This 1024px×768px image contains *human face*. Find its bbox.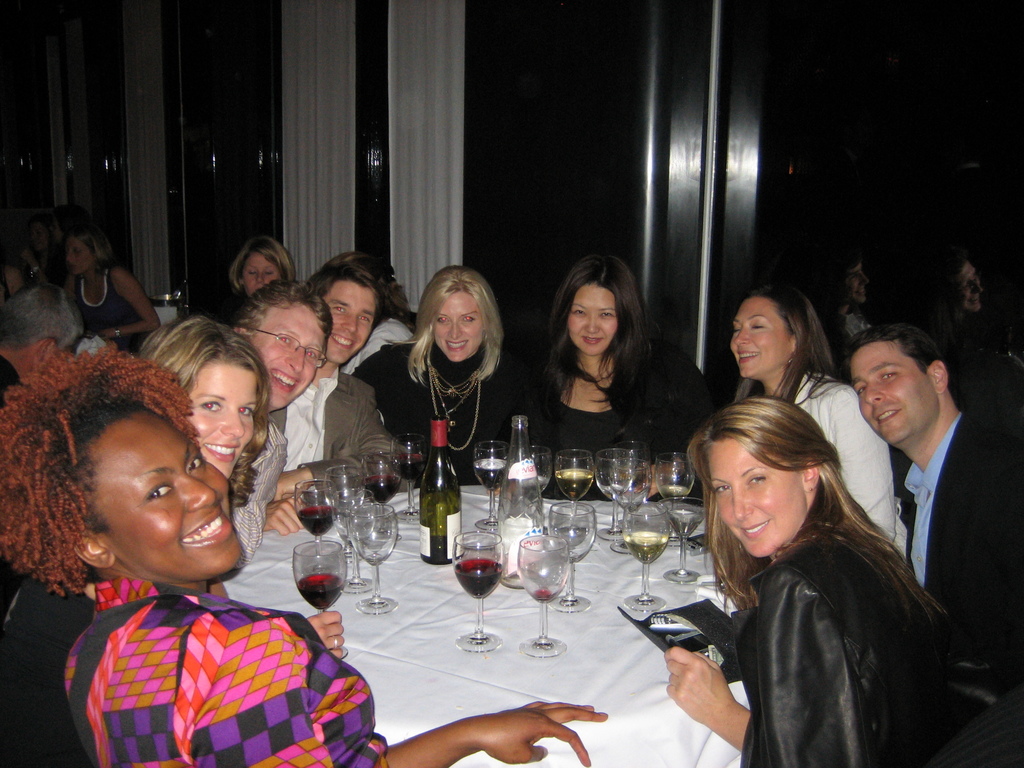
[x1=67, y1=241, x2=103, y2=286].
